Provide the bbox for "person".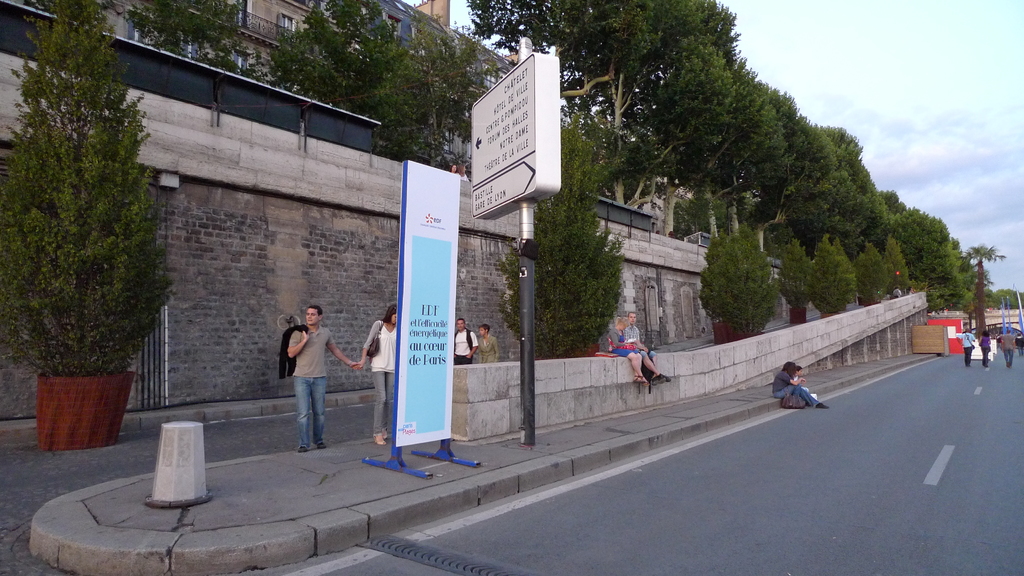
(454, 319, 478, 365).
